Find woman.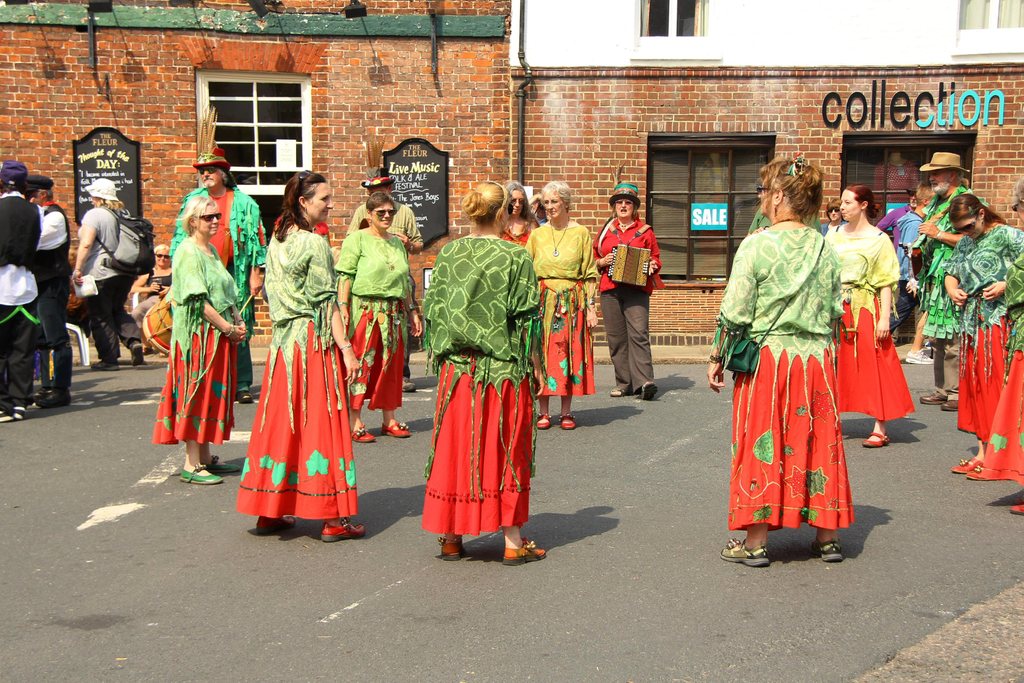
x1=707, y1=153, x2=846, y2=572.
